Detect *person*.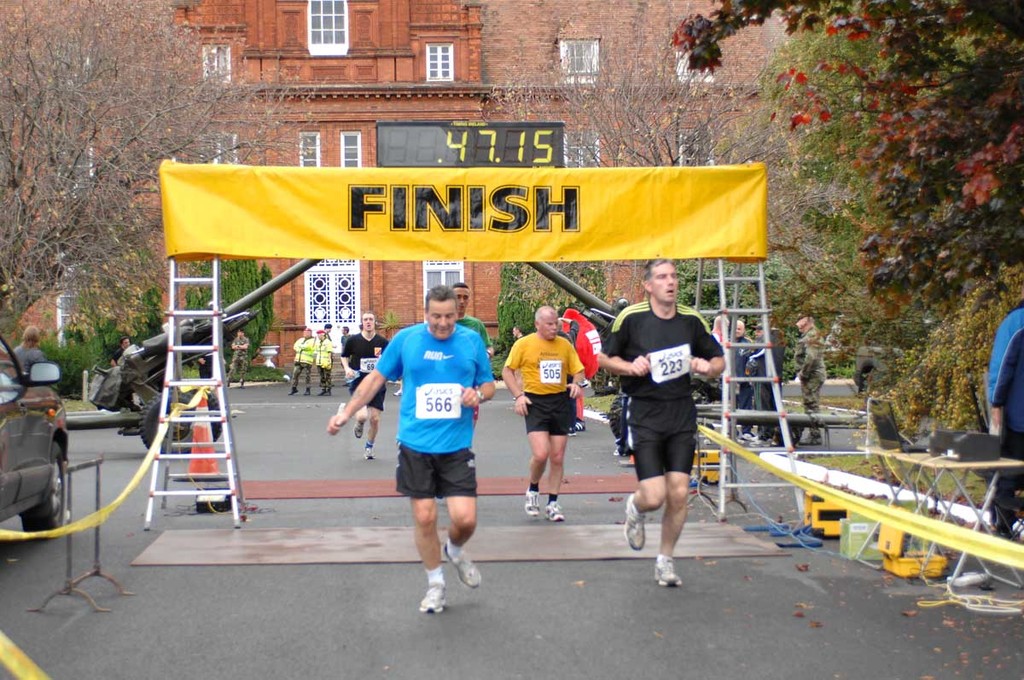
Detected at box=[292, 325, 311, 393].
